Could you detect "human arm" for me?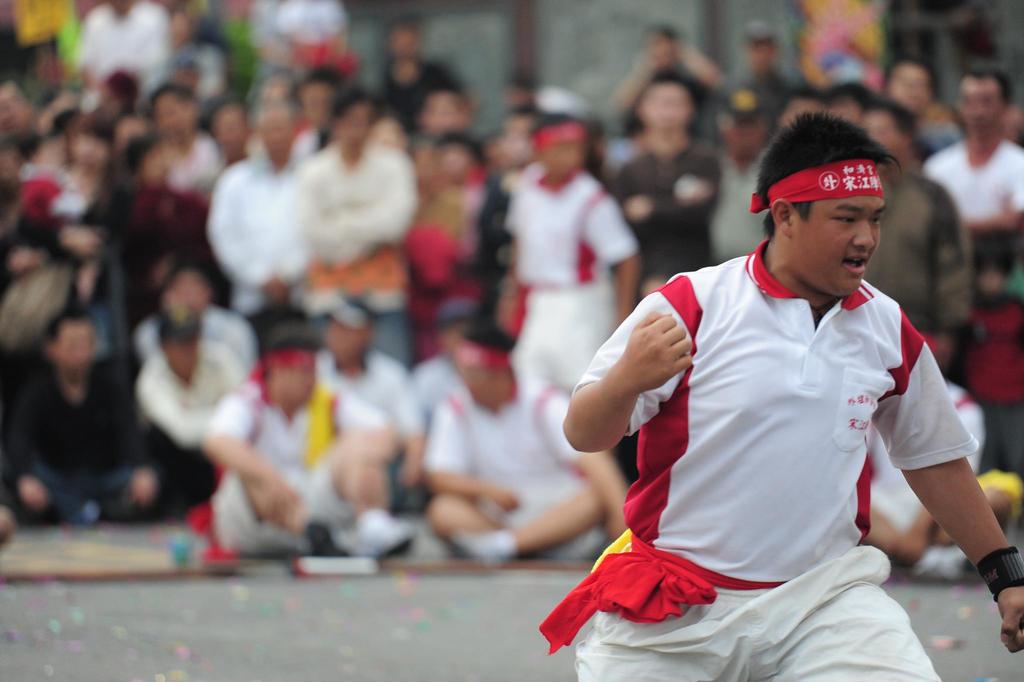
Detection result: select_region(959, 147, 1023, 230).
